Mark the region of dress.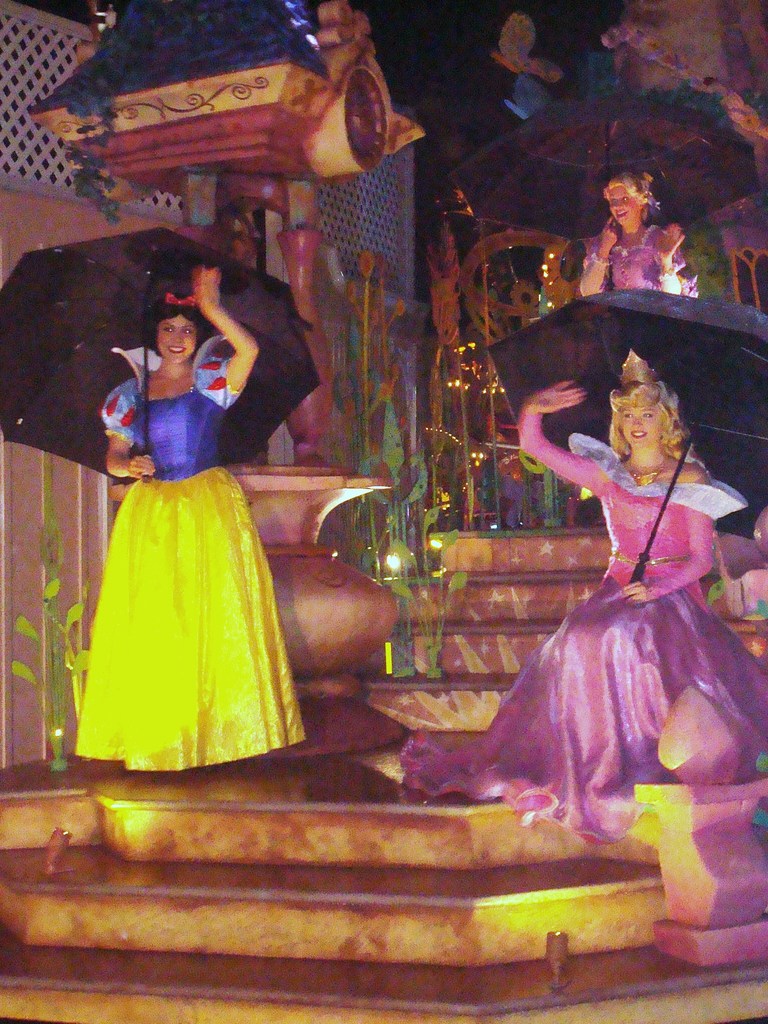
Region: <bbox>72, 335, 310, 777</bbox>.
